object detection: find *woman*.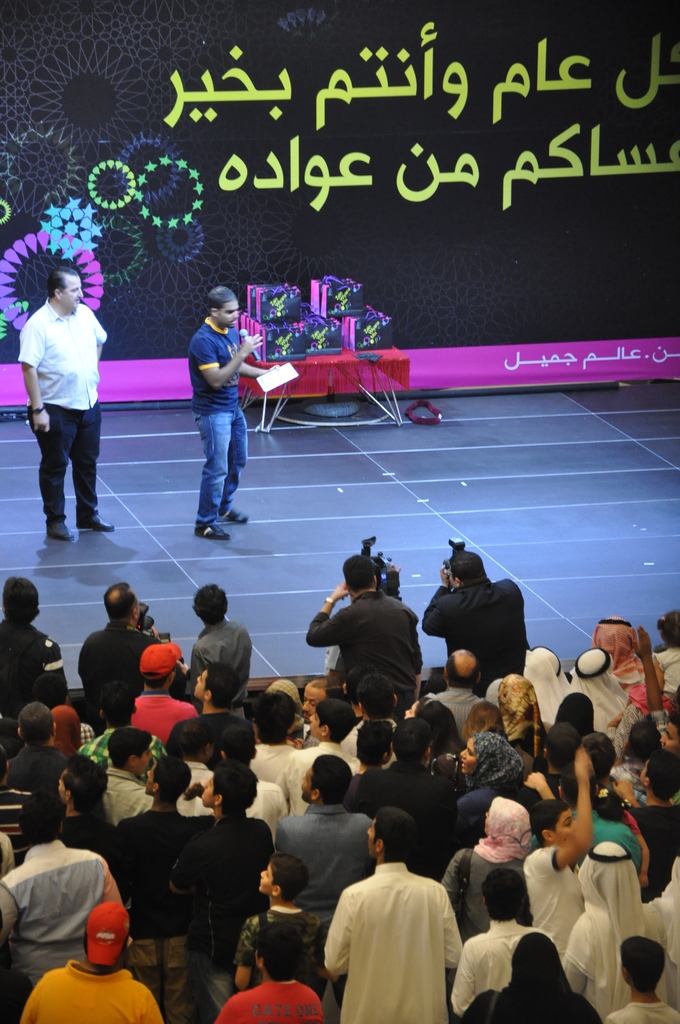
458, 934, 598, 1023.
